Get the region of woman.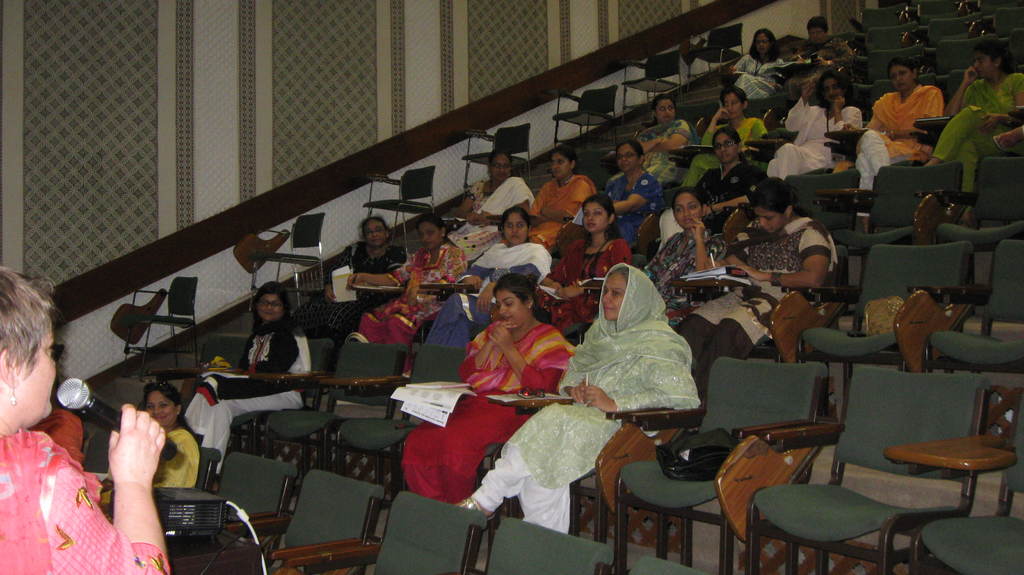
bbox(428, 208, 550, 346).
